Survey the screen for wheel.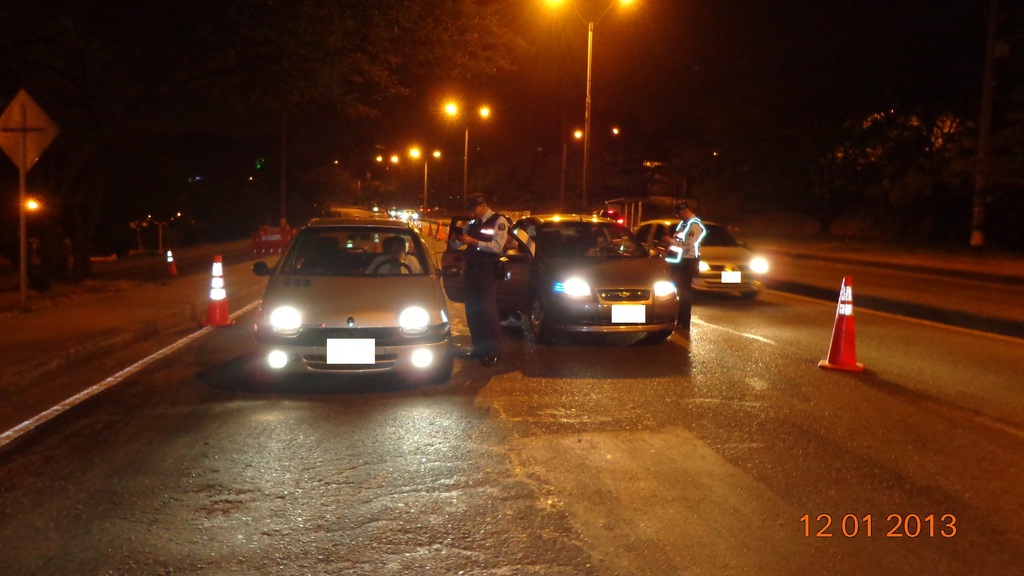
Survey found: detection(531, 300, 545, 340).
